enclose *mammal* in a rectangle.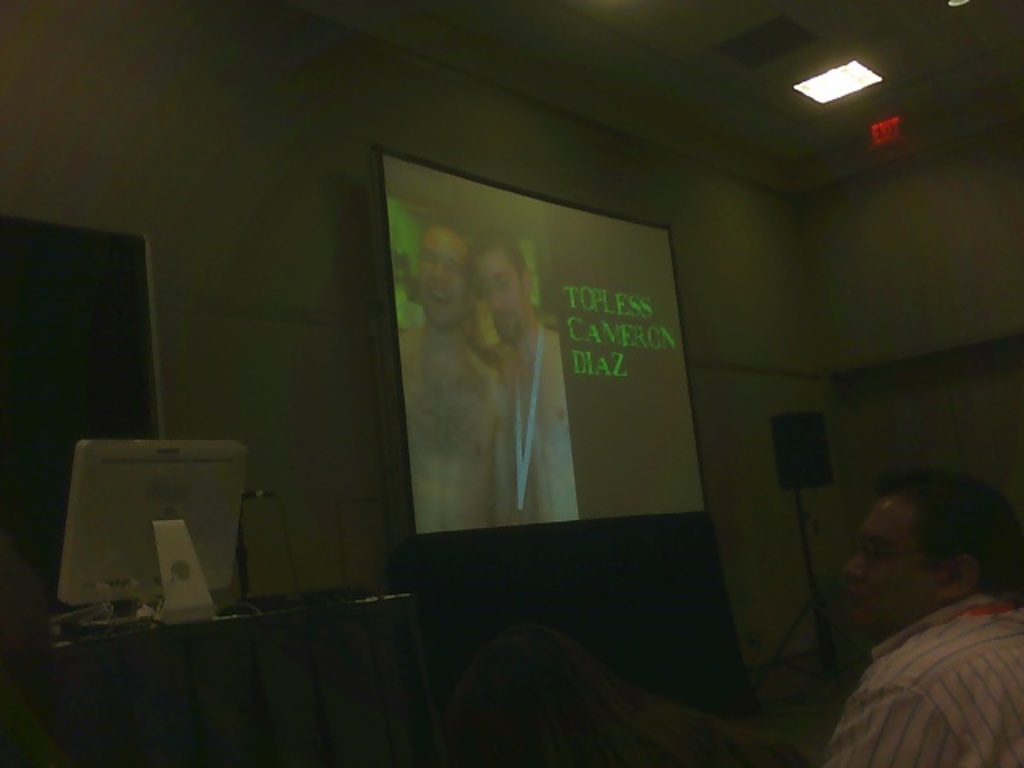
bbox(480, 234, 560, 526).
